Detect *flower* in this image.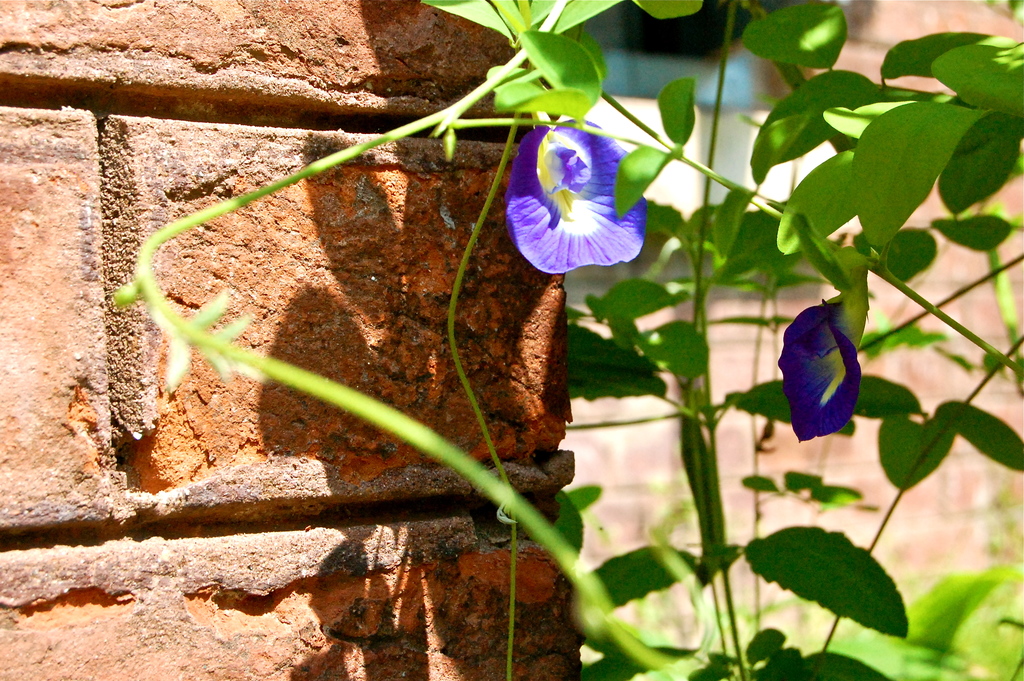
Detection: (504, 117, 650, 274).
